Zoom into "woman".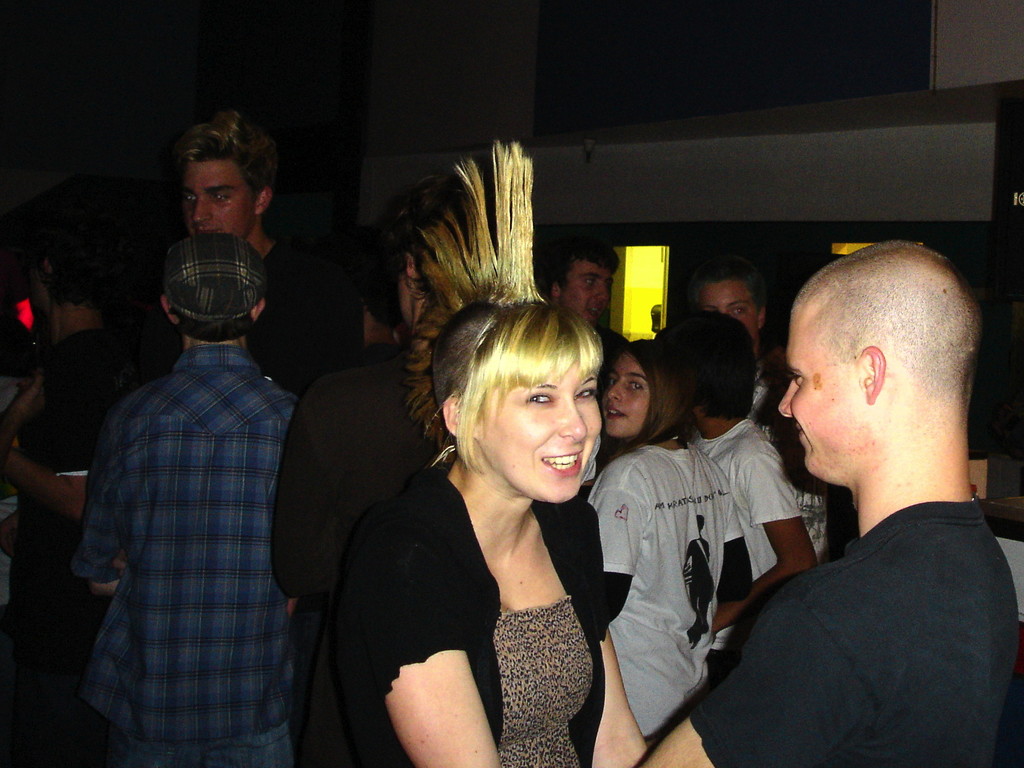
Zoom target: (286, 126, 648, 767).
